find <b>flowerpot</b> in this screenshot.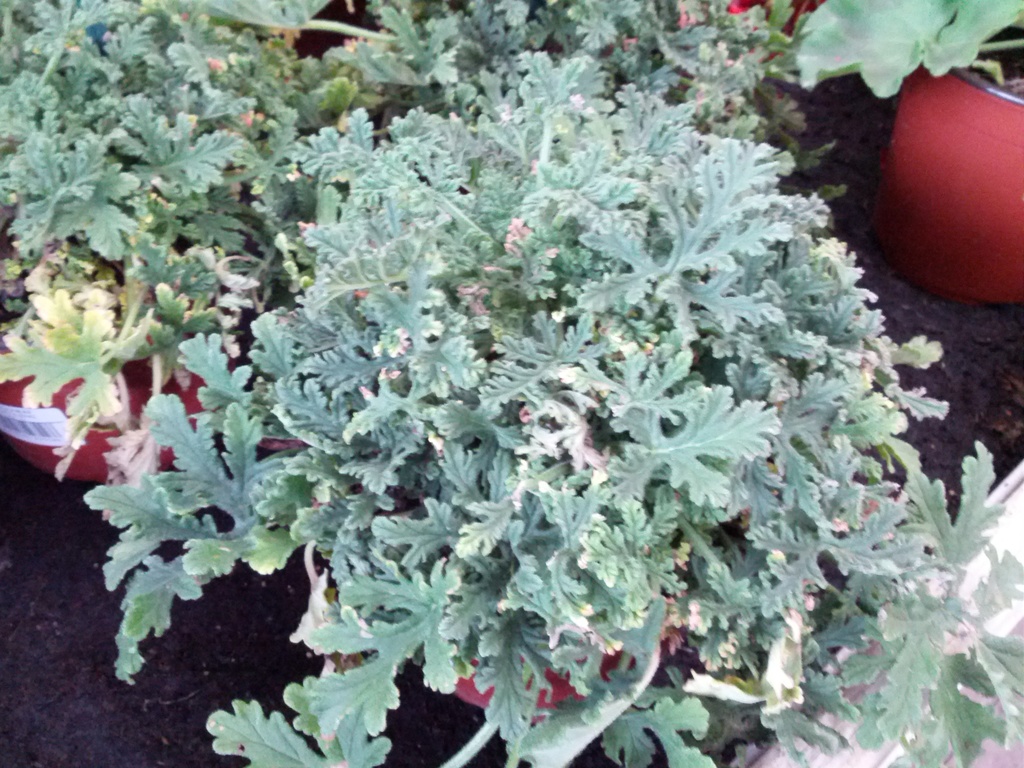
The bounding box for <b>flowerpot</b> is pyautogui.locateOnScreen(888, 35, 1023, 278).
